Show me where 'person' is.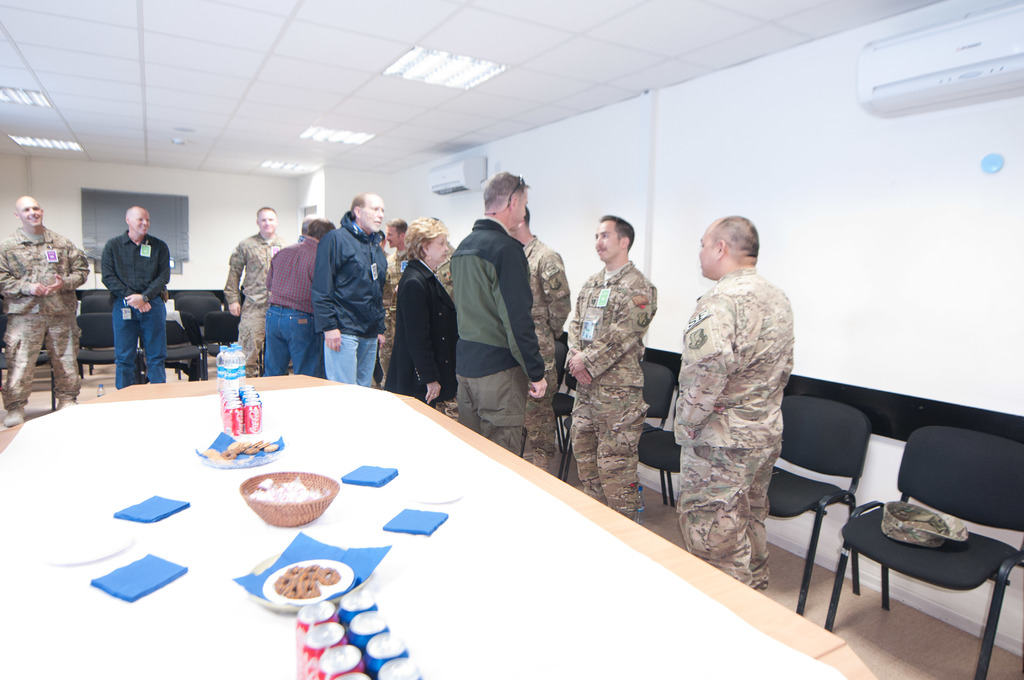
'person' is at box=[559, 207, 663, 524].
